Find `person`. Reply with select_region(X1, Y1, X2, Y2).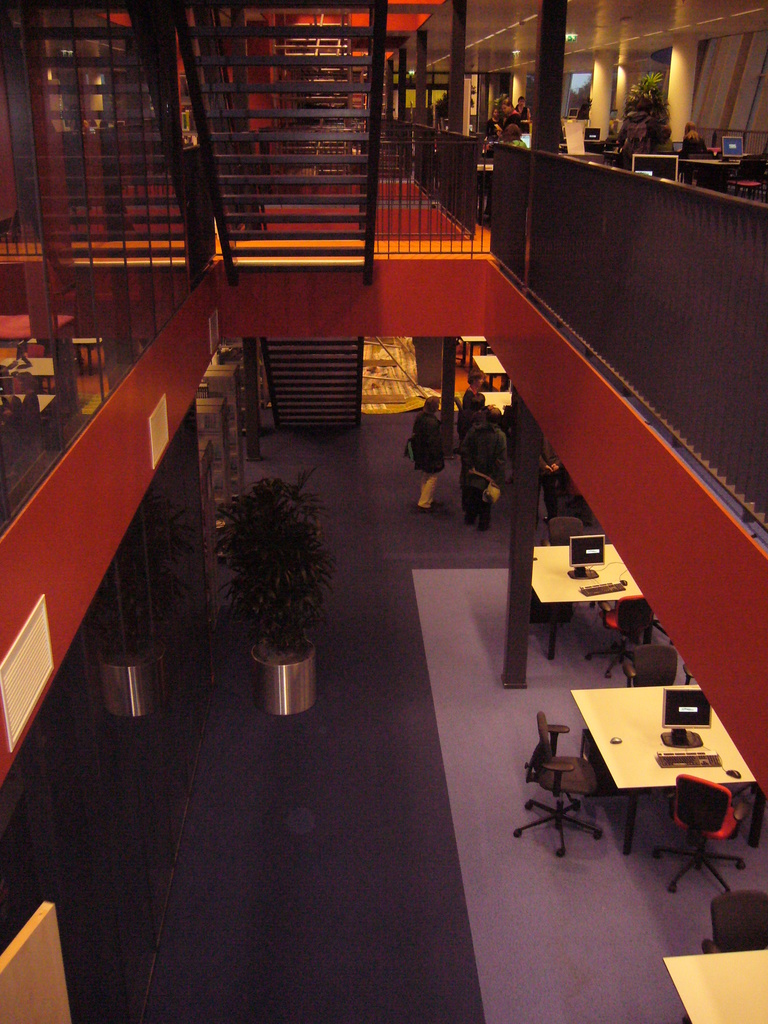
select_region(465, 379, 494, 424).
